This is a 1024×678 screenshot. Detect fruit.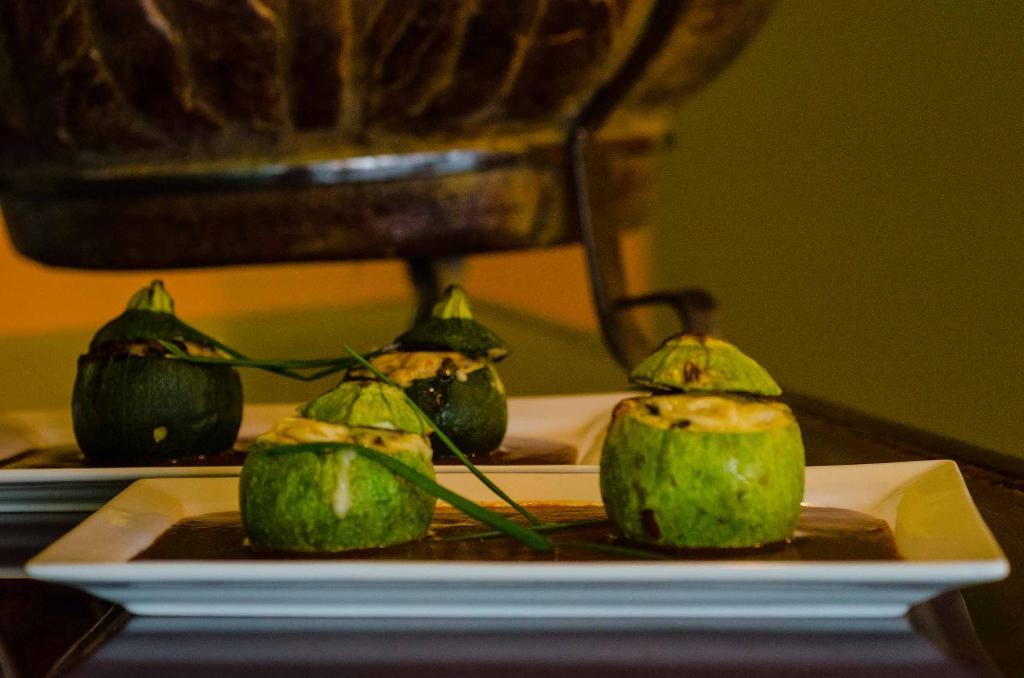
{"left": 599, "top": 335, "right": 808, "bottom": 550}.
